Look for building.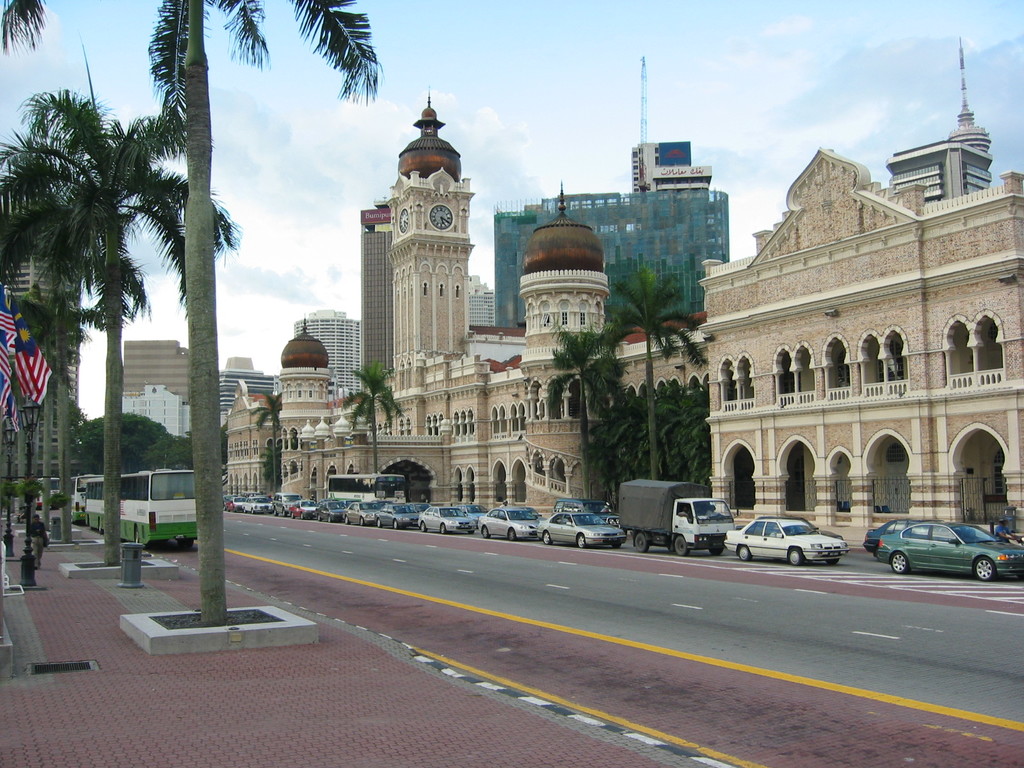
Found: box(0, 189, 79, 474).
